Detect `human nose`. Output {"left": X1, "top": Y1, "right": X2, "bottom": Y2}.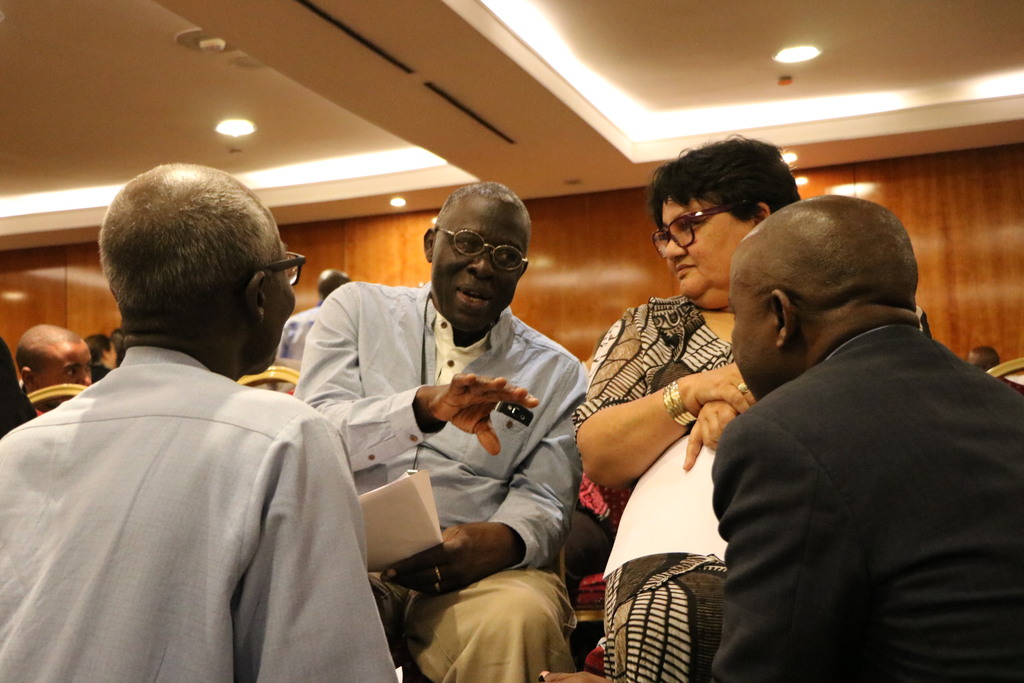
{"left": 467, "top": 249, "right": 497, "bottom": 279}.
